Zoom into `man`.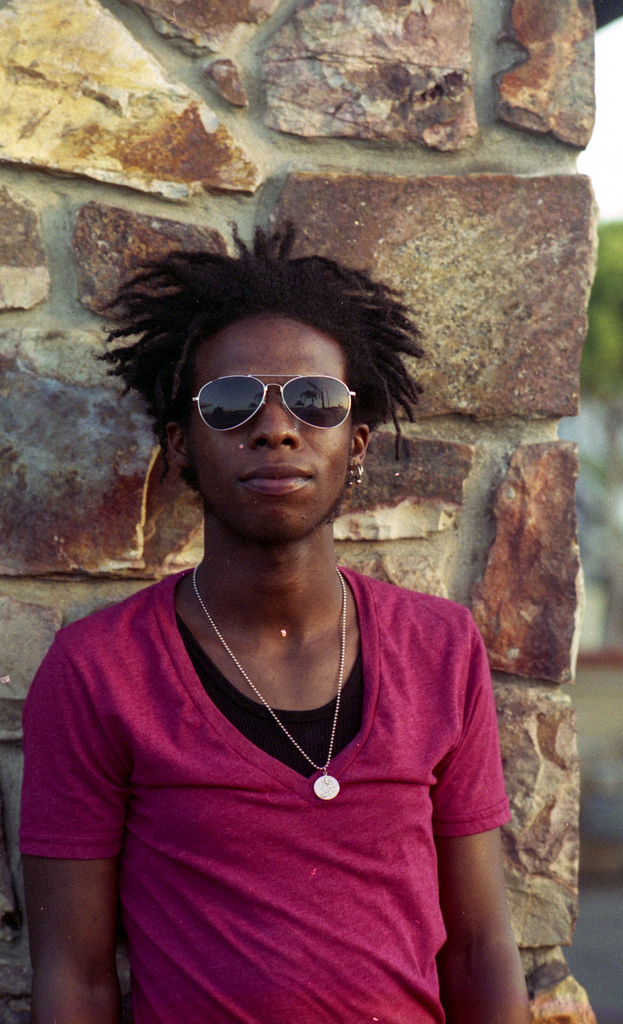
Zoom target: 37, 205, 507, 1007.
